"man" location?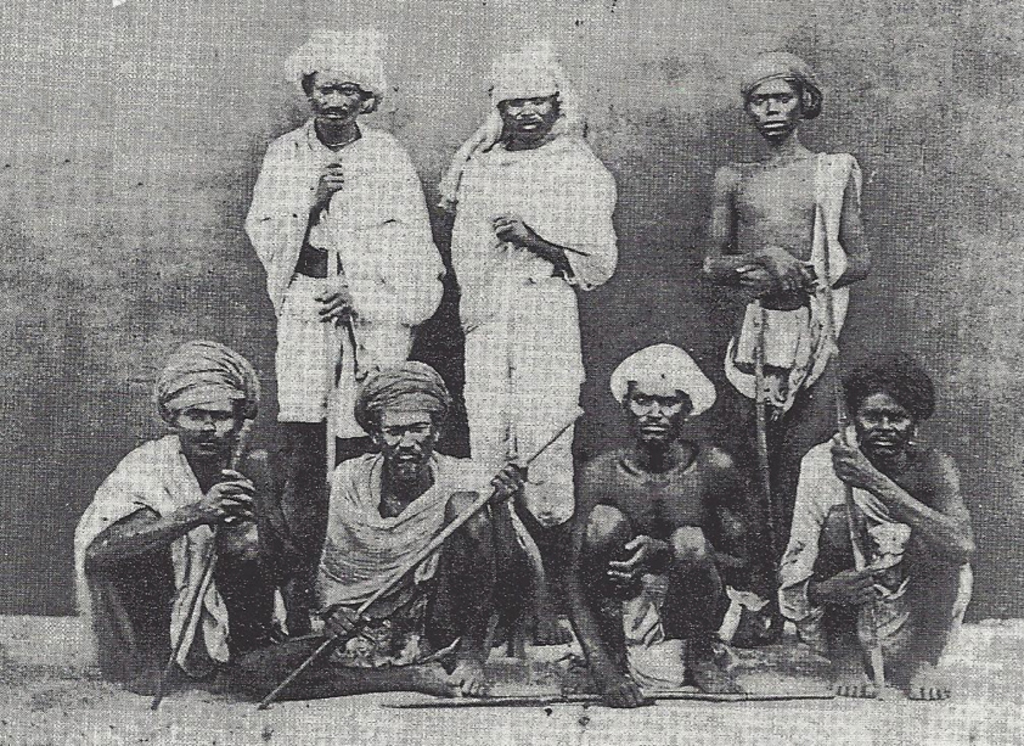
left=242, top=23, right=450, bottom=634
